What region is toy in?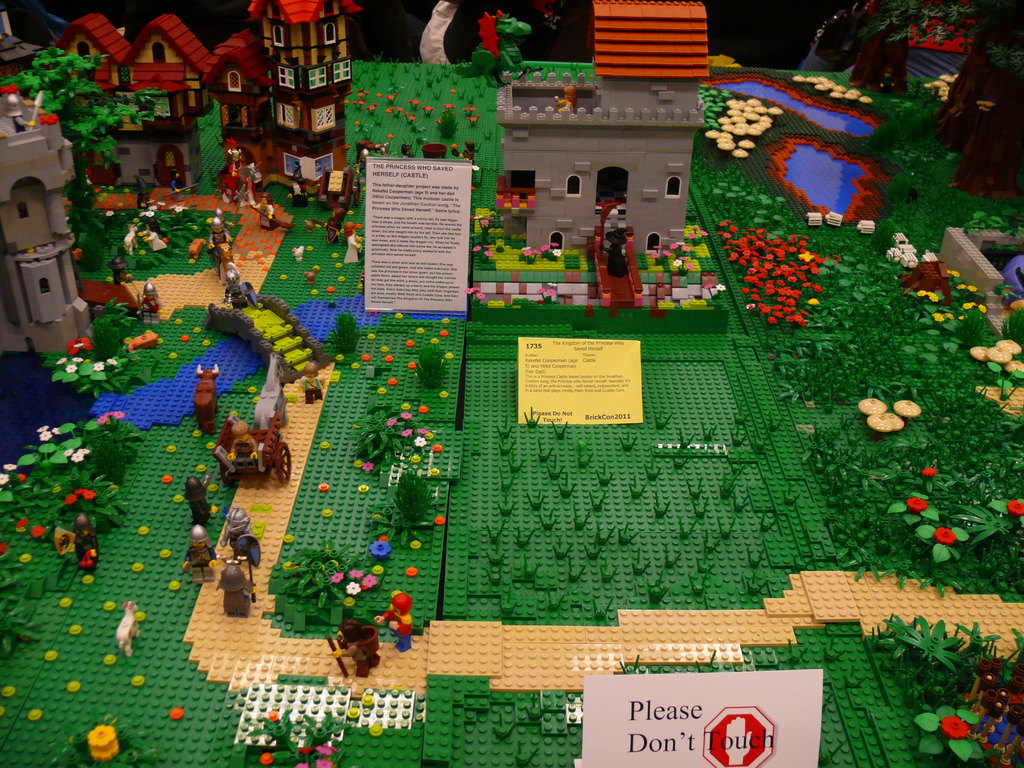
324 622 381 679.
